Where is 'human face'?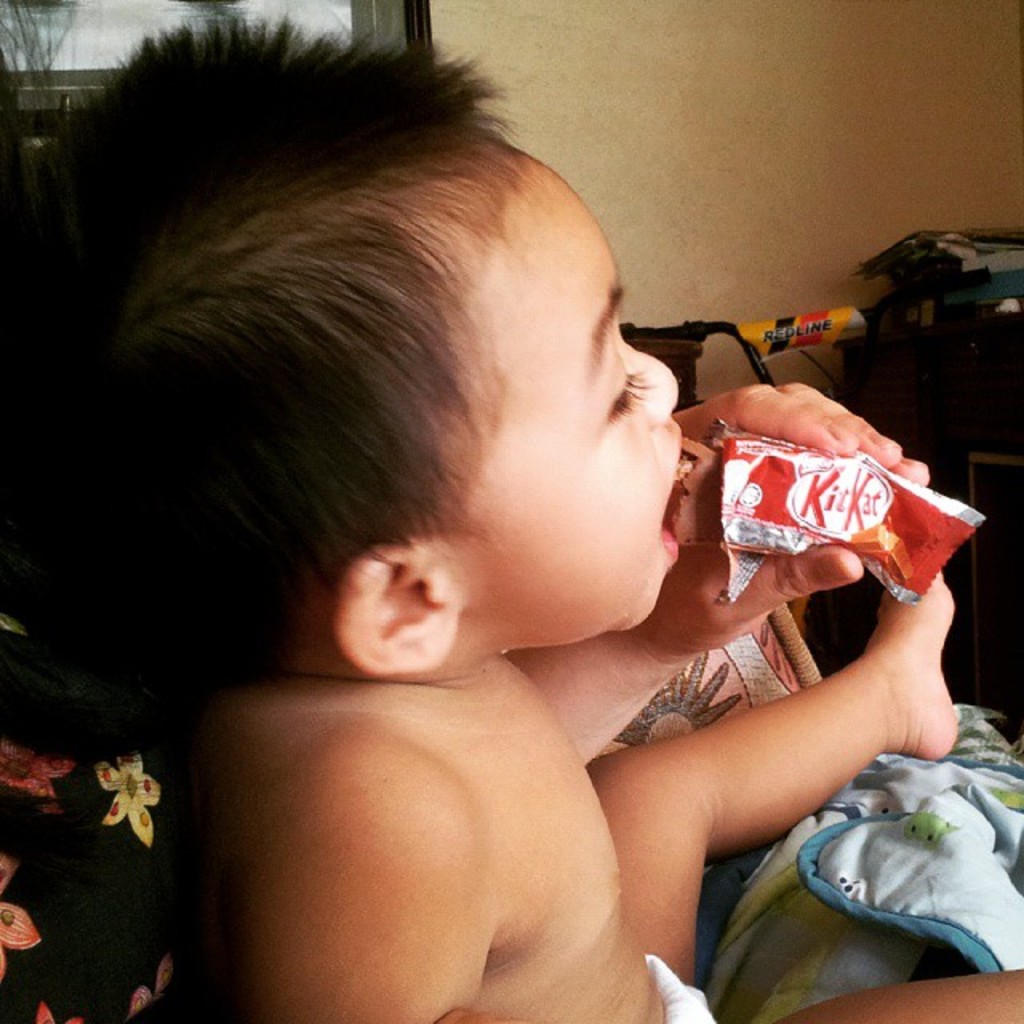
left=432, top=136, right=690, bottom=638.
